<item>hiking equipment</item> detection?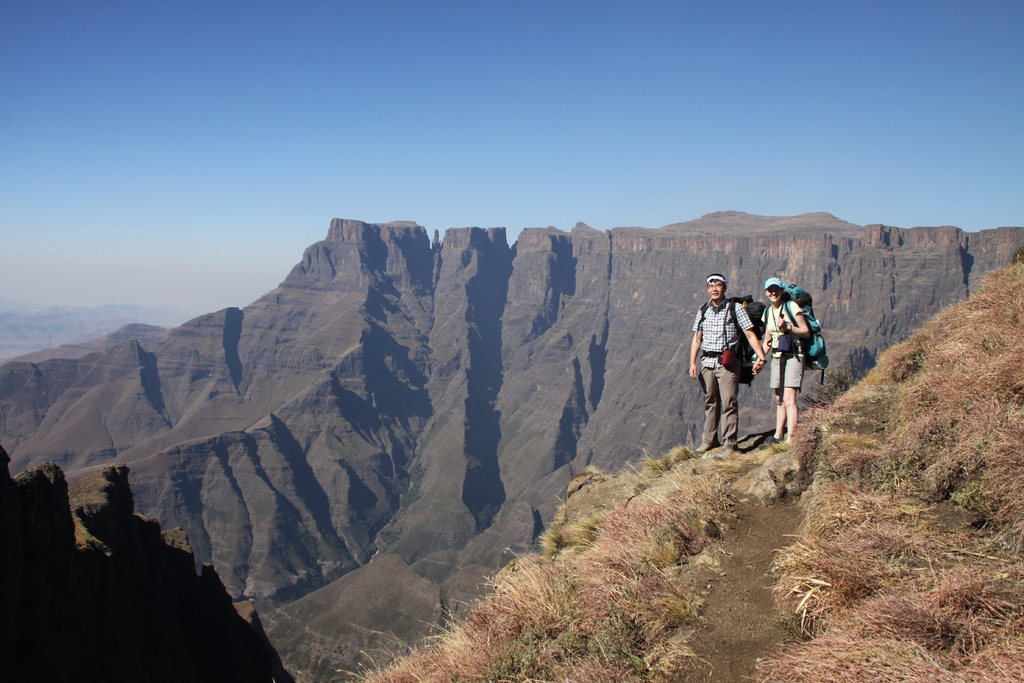
rect(694, 292, 763, 386)
